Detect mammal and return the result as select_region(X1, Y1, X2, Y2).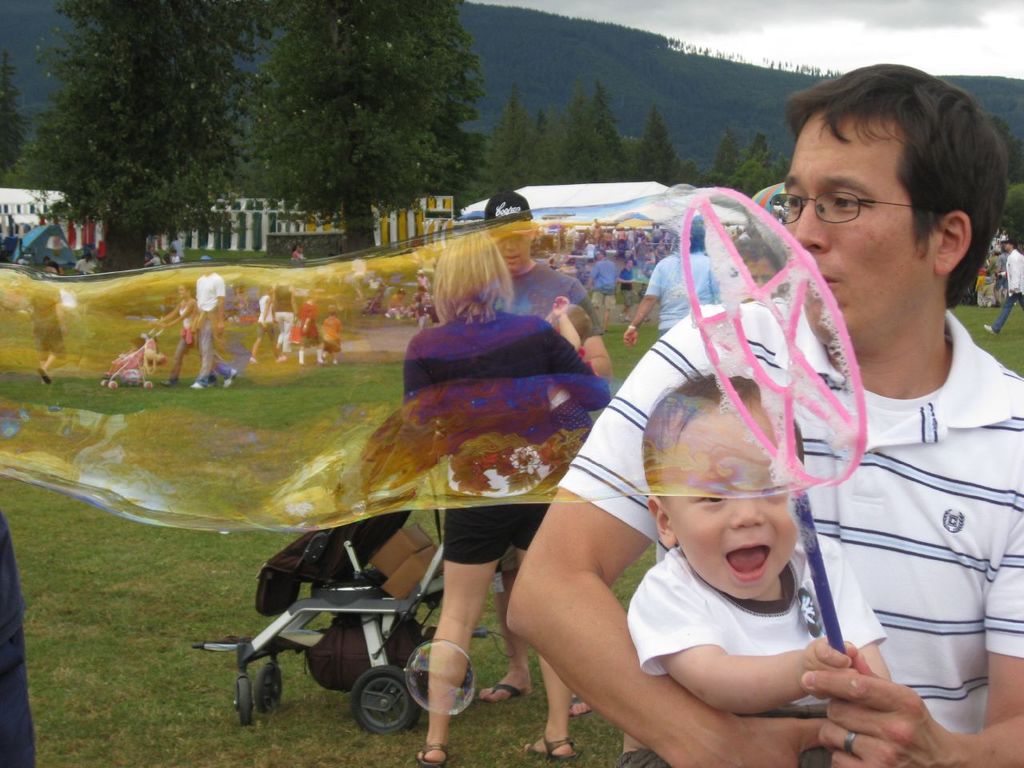
select_region(102, 330, 151, 382).
